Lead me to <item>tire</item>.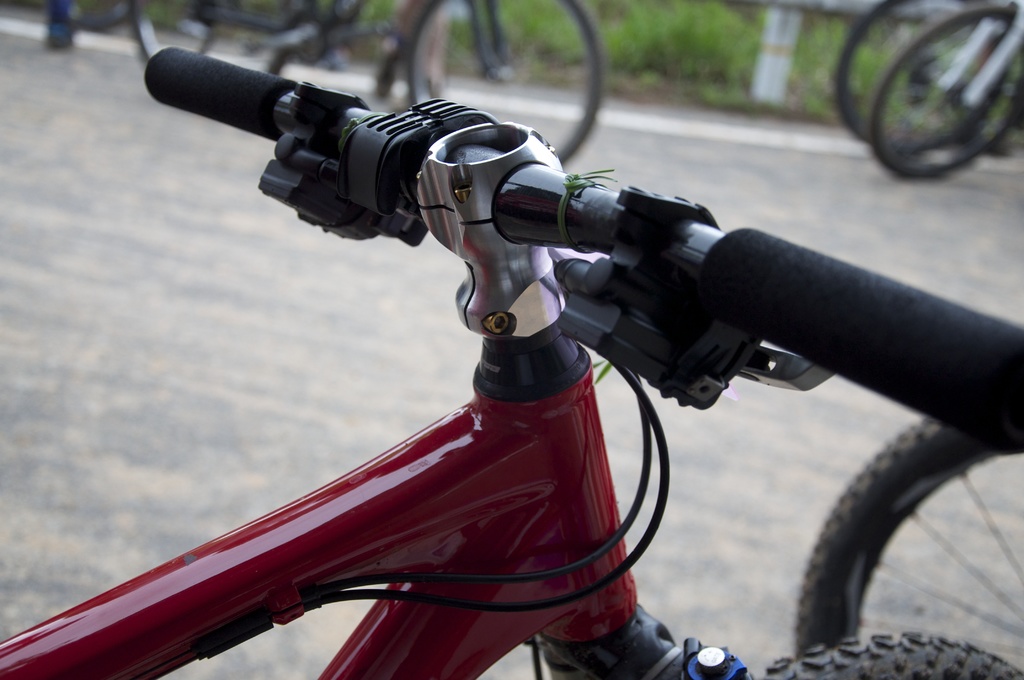
Lead to locate(763, 631, 1023, 679).
